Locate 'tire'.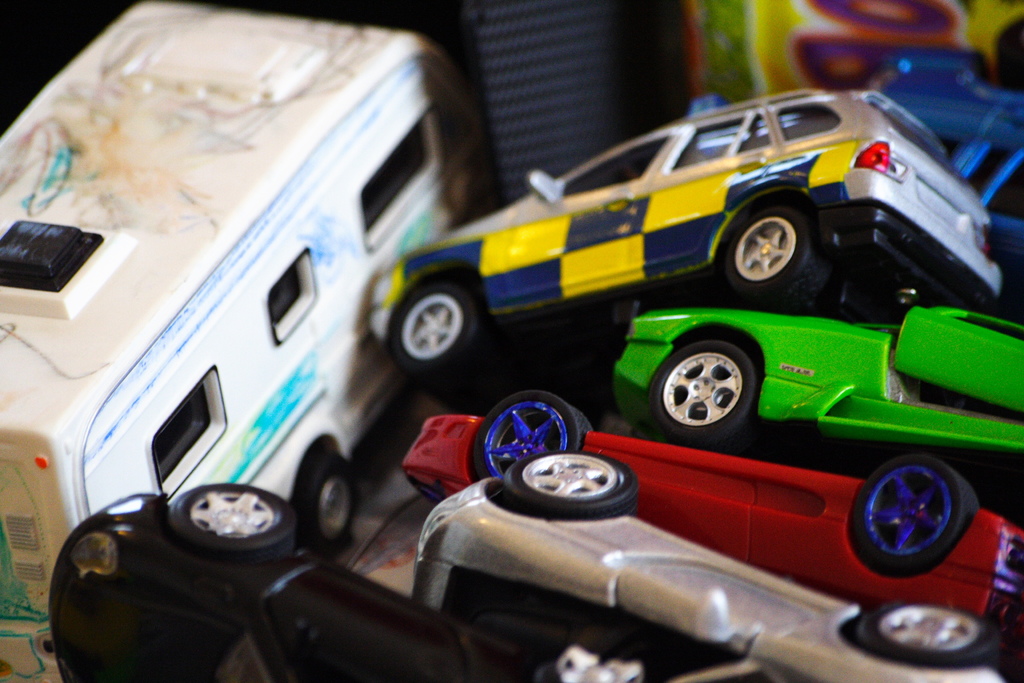
Bounding box: region(488, 449, 639, 524).
